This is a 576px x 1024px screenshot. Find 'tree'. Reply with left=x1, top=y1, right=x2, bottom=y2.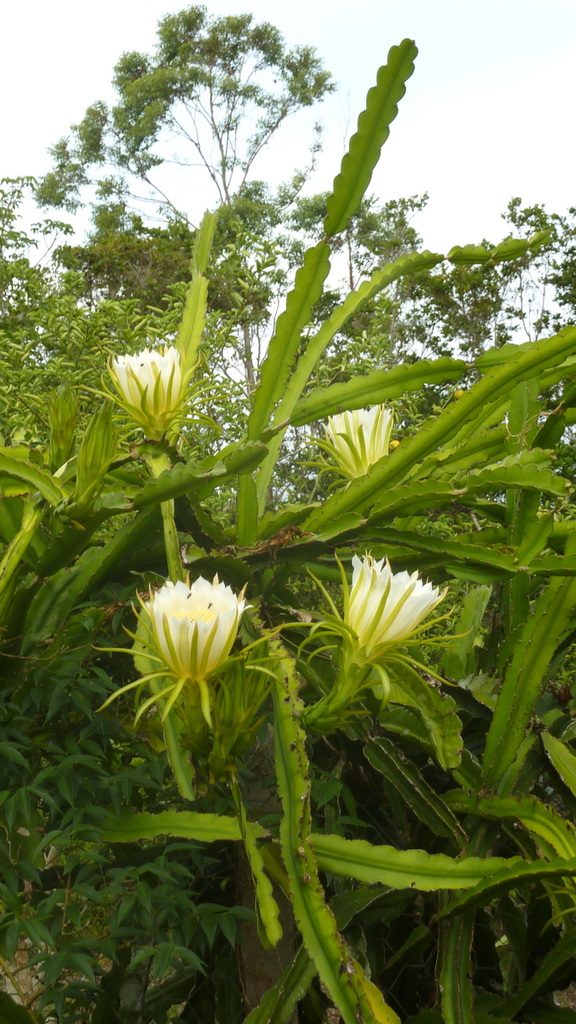
left=0, top=40, right=406, bottom=958.
